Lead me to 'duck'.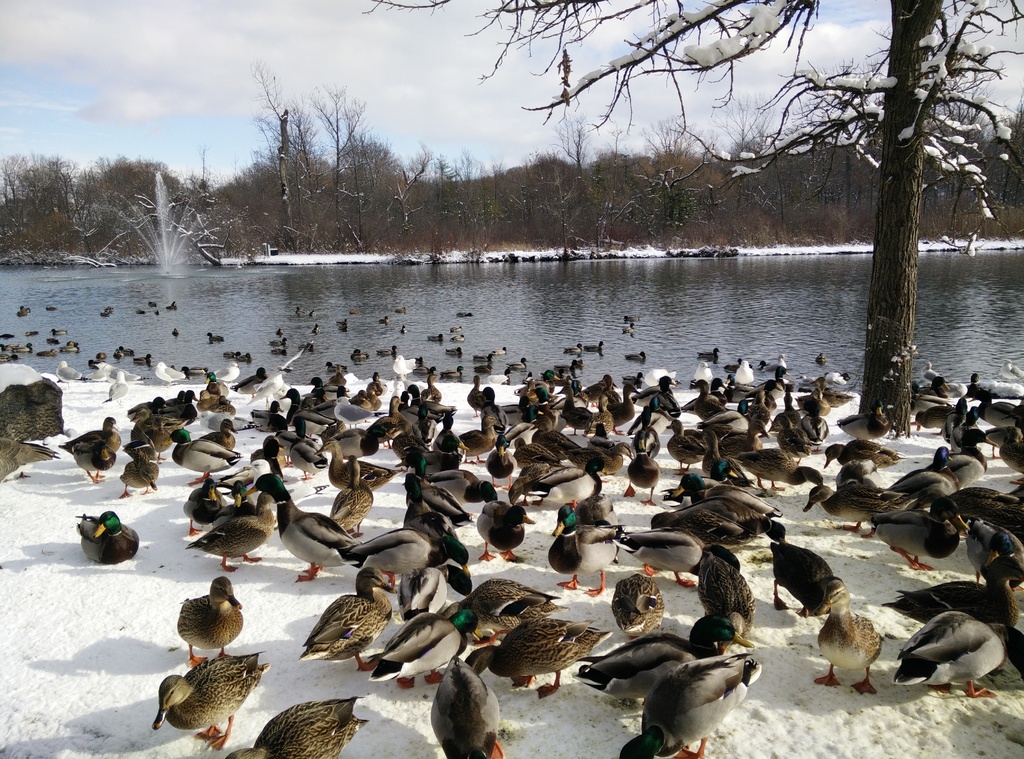
Lead to left=696, top=547, right=764, bottom=652.
